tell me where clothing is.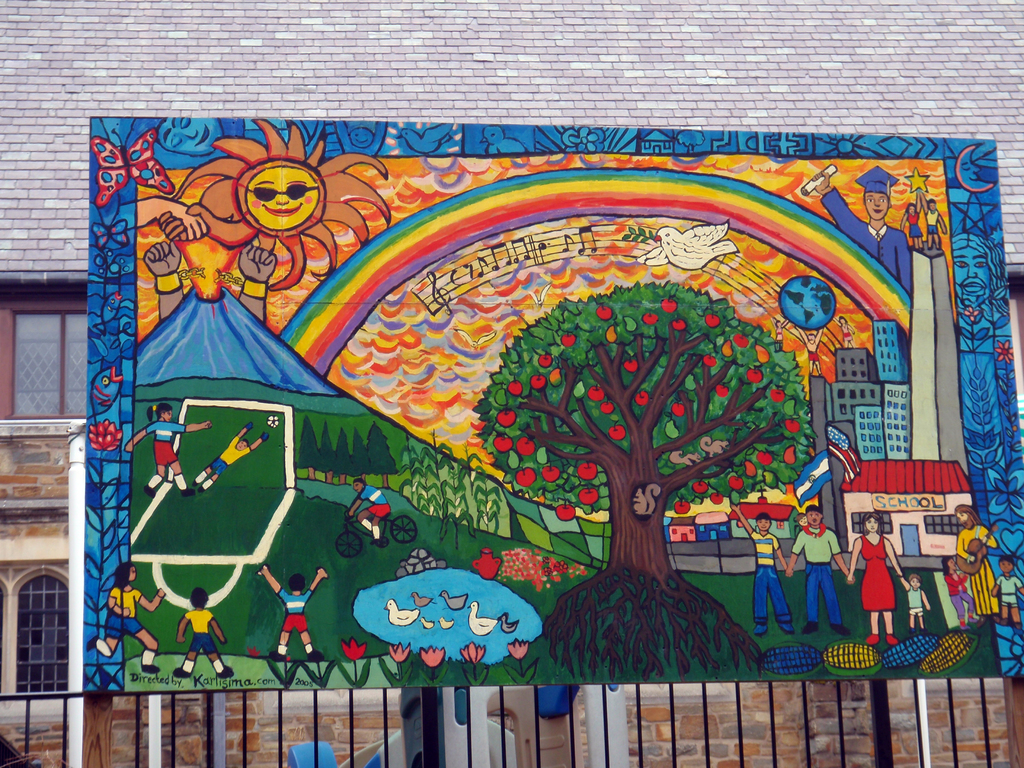
clothing is at [103, 585, 141, 642].
